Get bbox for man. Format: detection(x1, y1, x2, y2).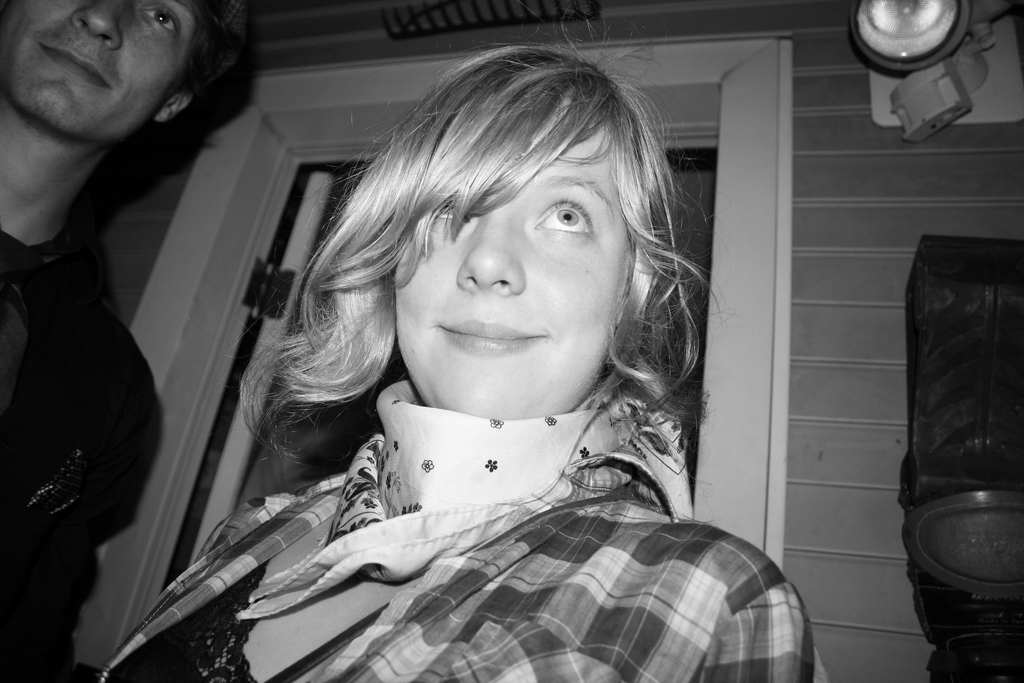
detection(0, 0, 246, 616).
